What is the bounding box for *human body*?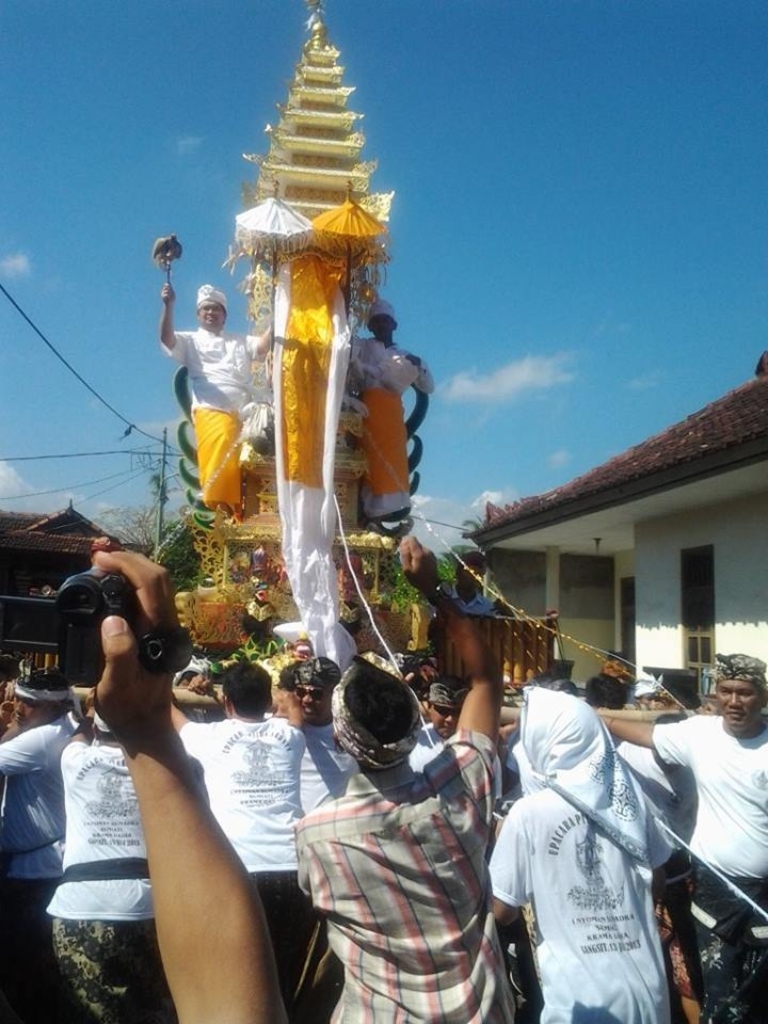
0,717,77,1023.
